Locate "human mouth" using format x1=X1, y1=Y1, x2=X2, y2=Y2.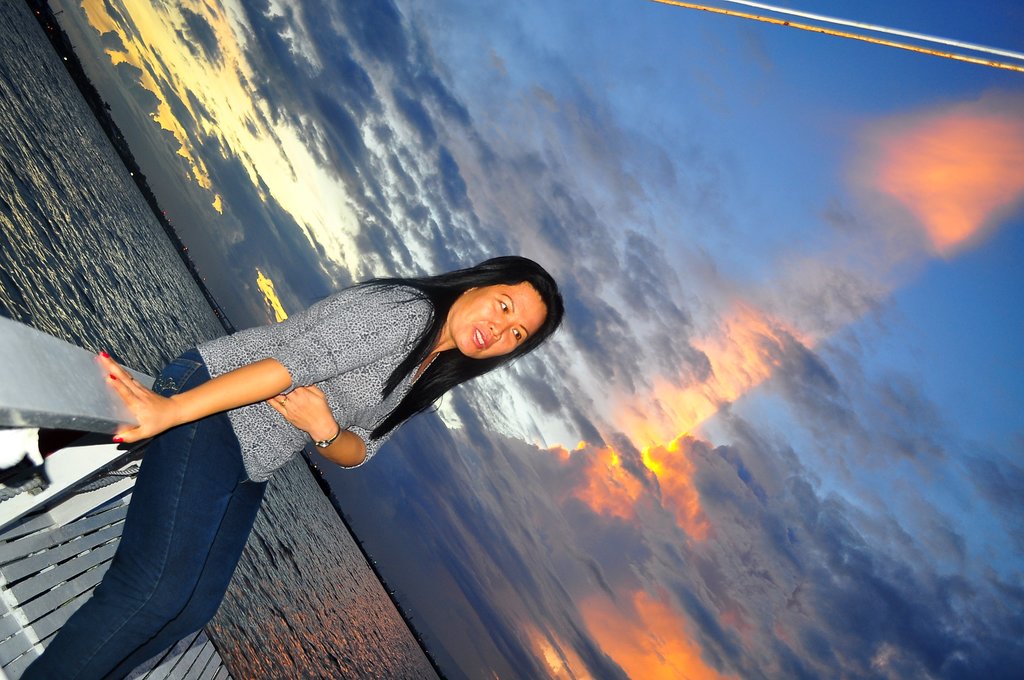
x1=470, y1=321, x2=489, y2=350.
